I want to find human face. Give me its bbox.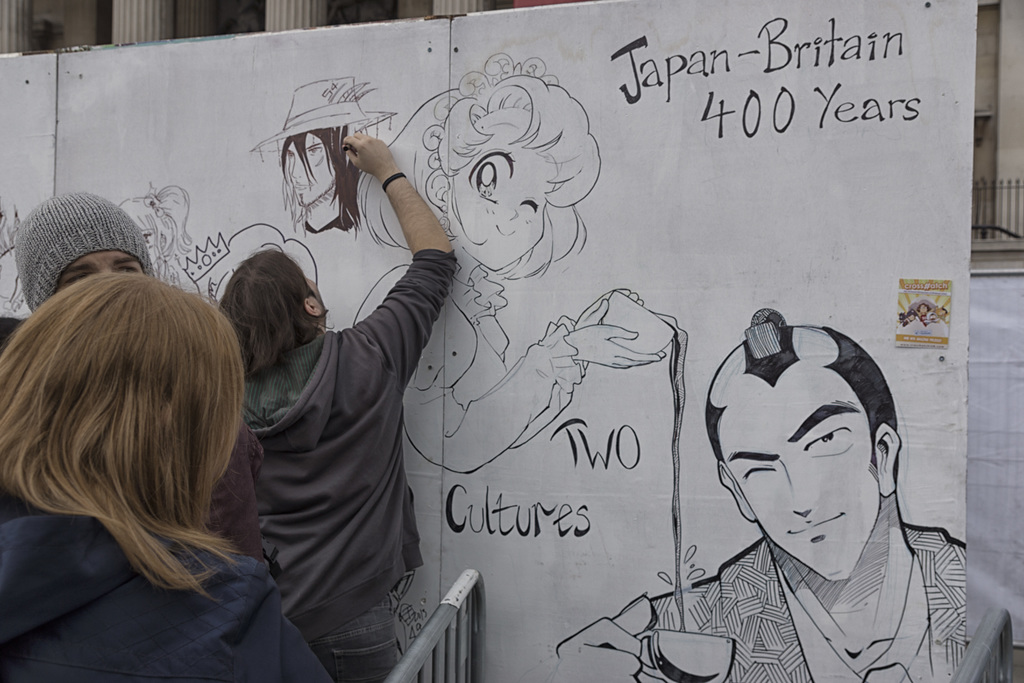
bbox=[286, 133, 339, 204].
